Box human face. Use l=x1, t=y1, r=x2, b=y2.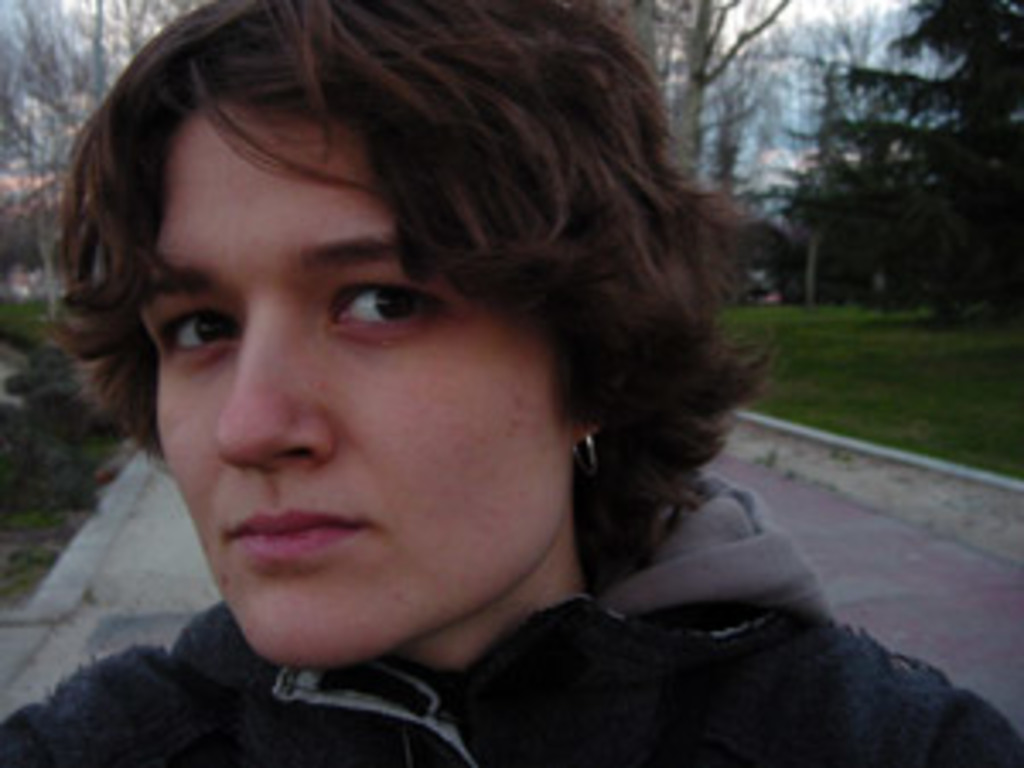
l=133, t=99, r=570, b=666.
